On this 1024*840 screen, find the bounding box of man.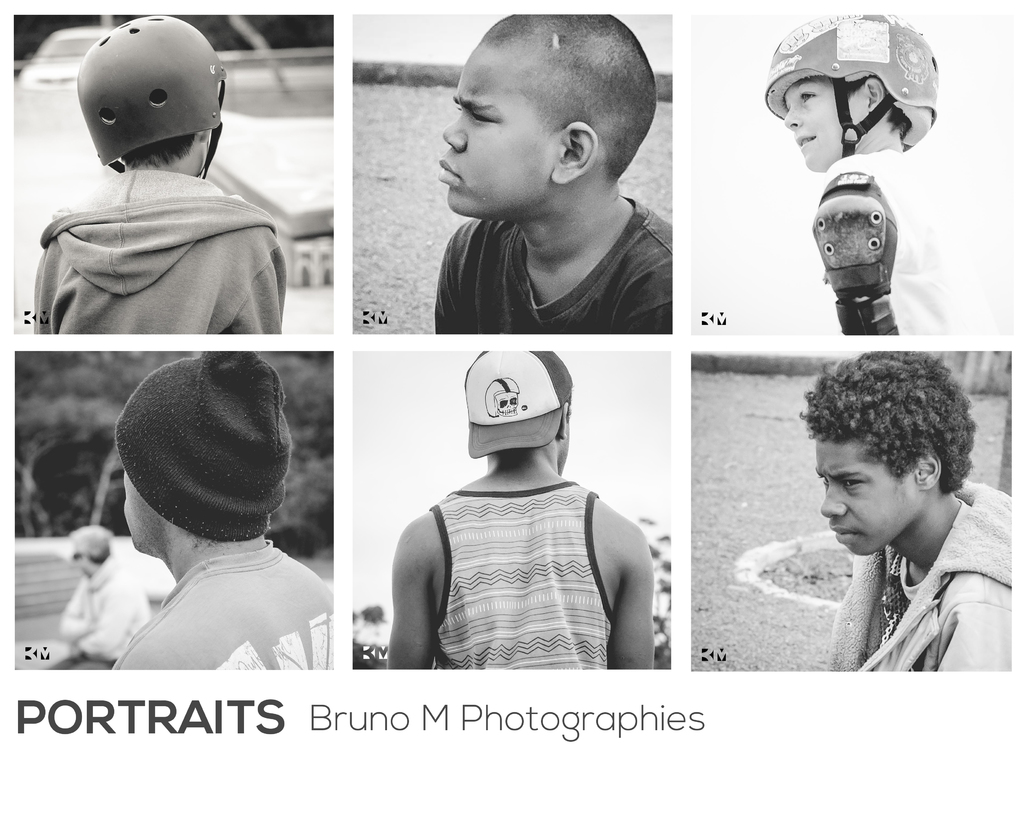
Bounding box: bbox=[108, 353, 333, 671].
